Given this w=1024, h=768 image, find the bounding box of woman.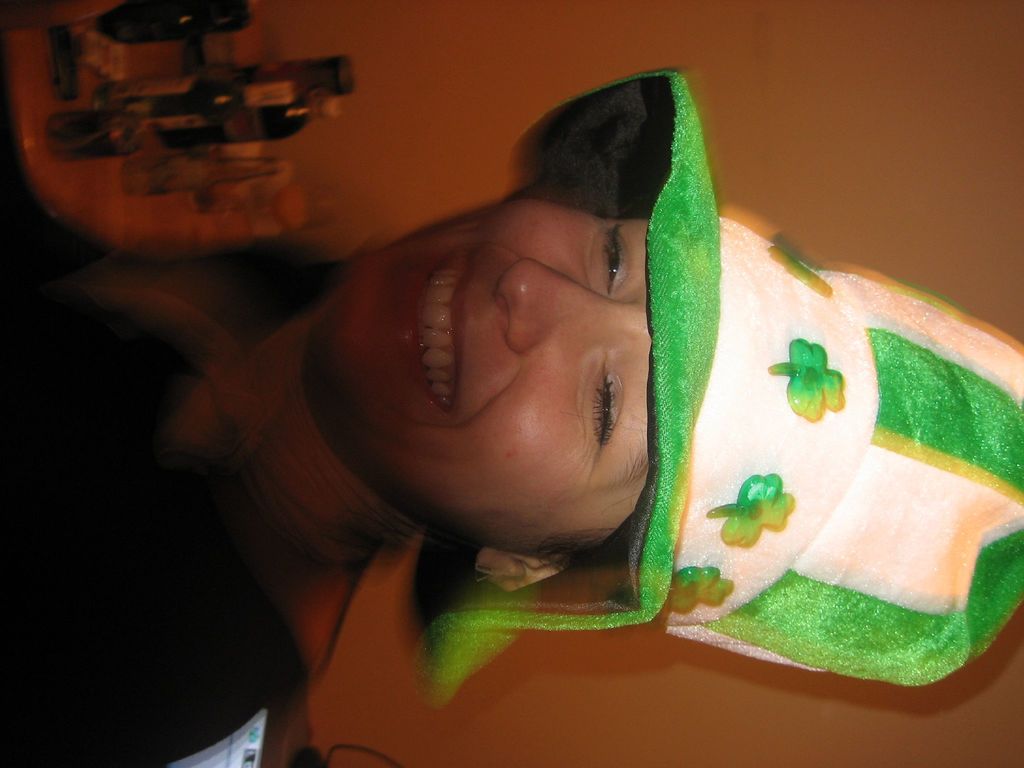
(x1=154, y1=51, x2=1023, y2=737).
